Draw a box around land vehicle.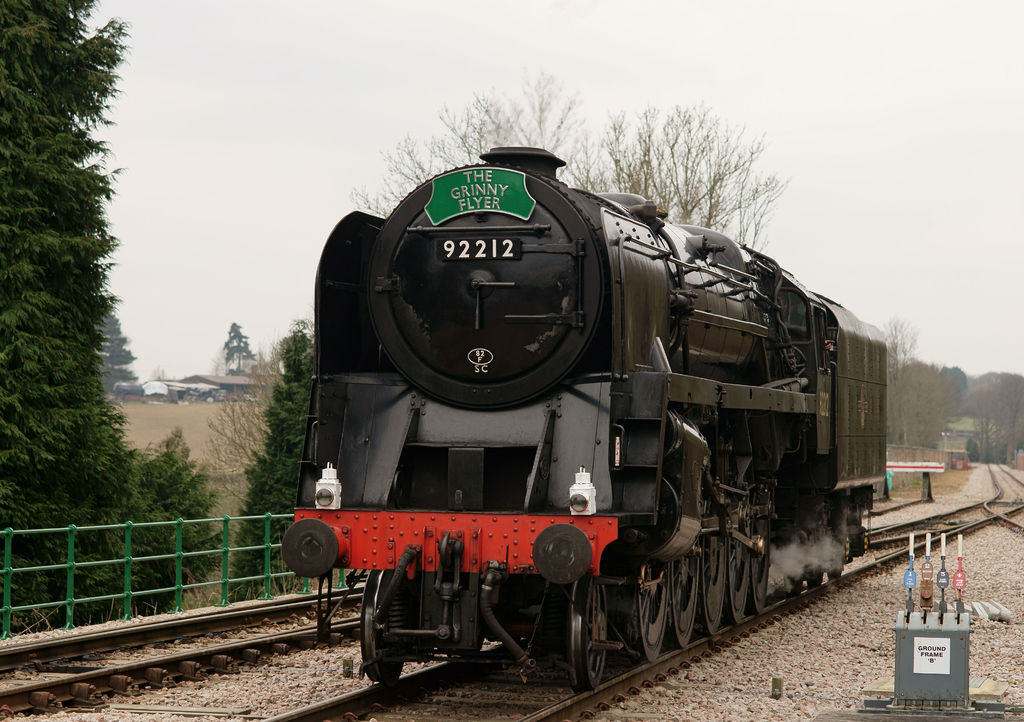
pyautogui.locateOnScreen(221, 141, 932, 690).
